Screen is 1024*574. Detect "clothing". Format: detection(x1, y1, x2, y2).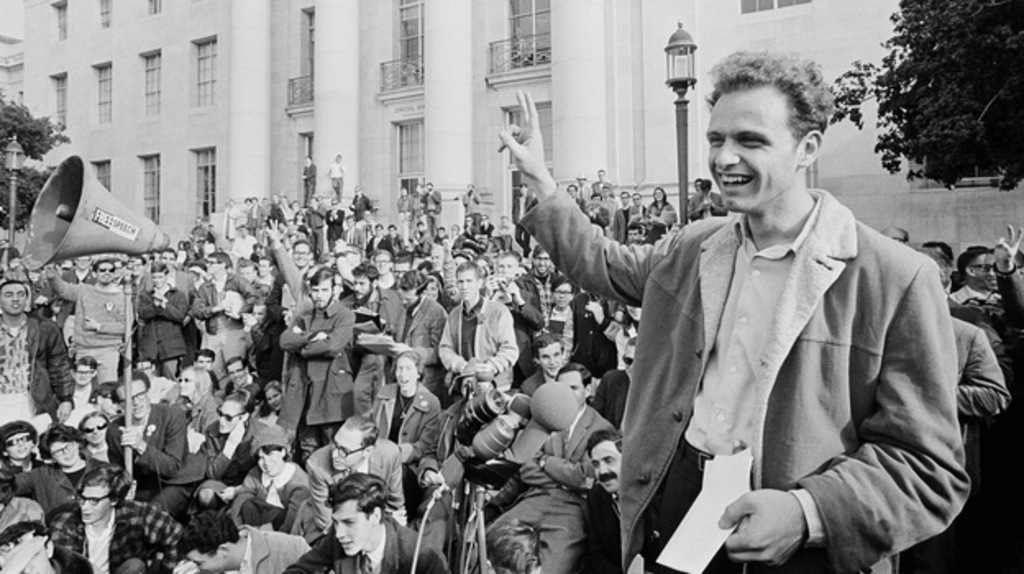
detection(384, 230, 409, 257).
